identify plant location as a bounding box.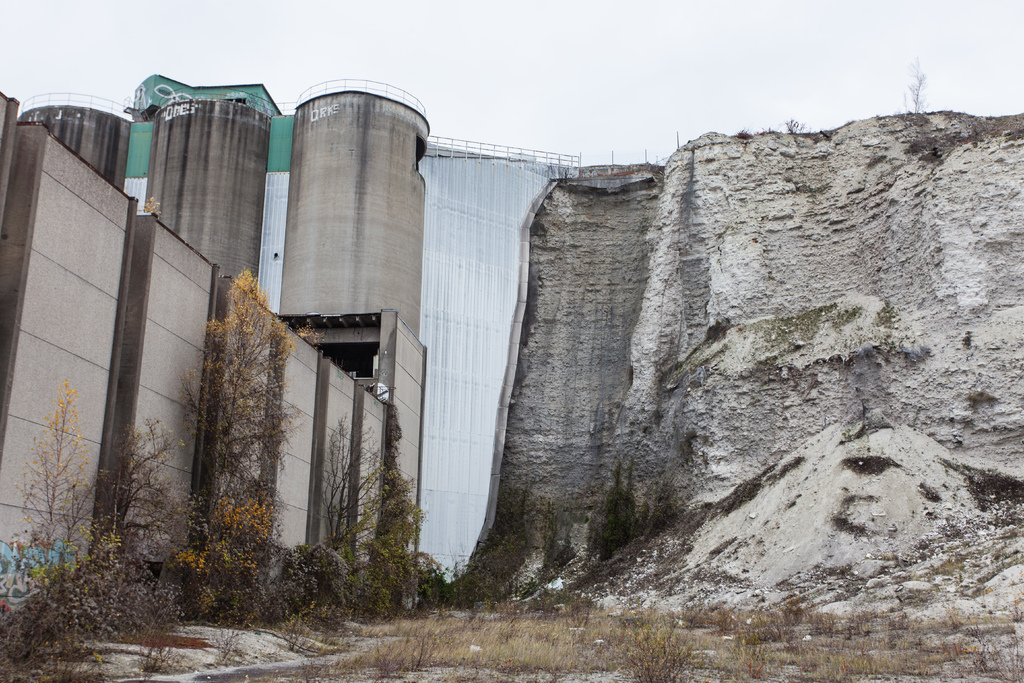
[463, 529, 527, 600].
